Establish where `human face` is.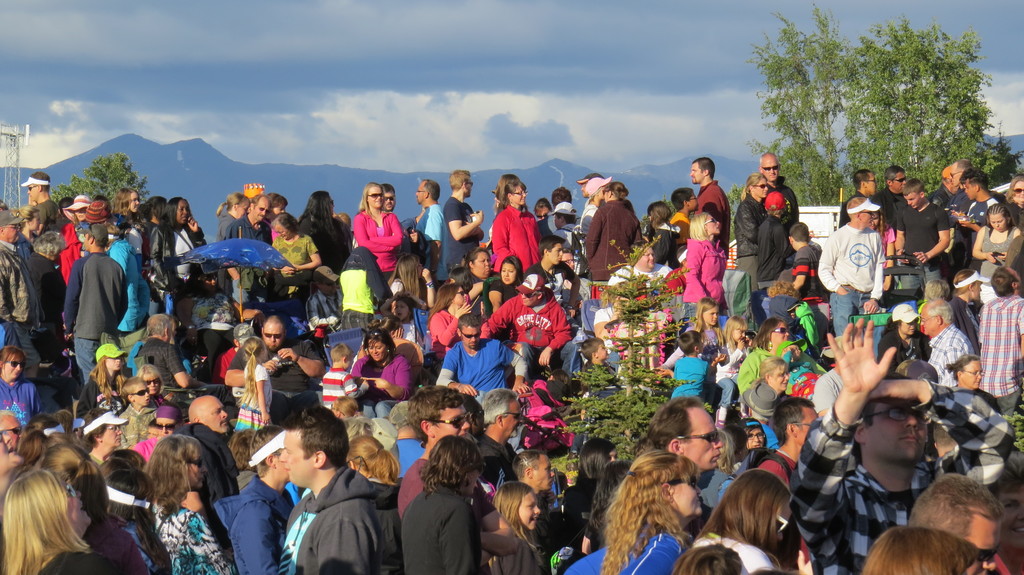
Established at bbox=(869, 396, 927, 464).
